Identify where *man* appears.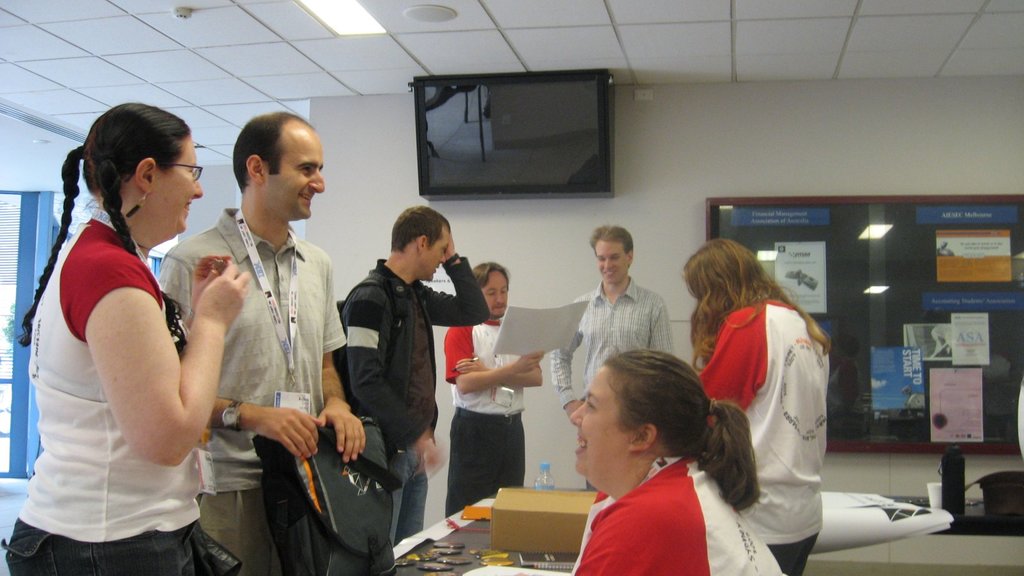
Appears at pyautogui.locateOnScreen(332, 202, 493, 550).
